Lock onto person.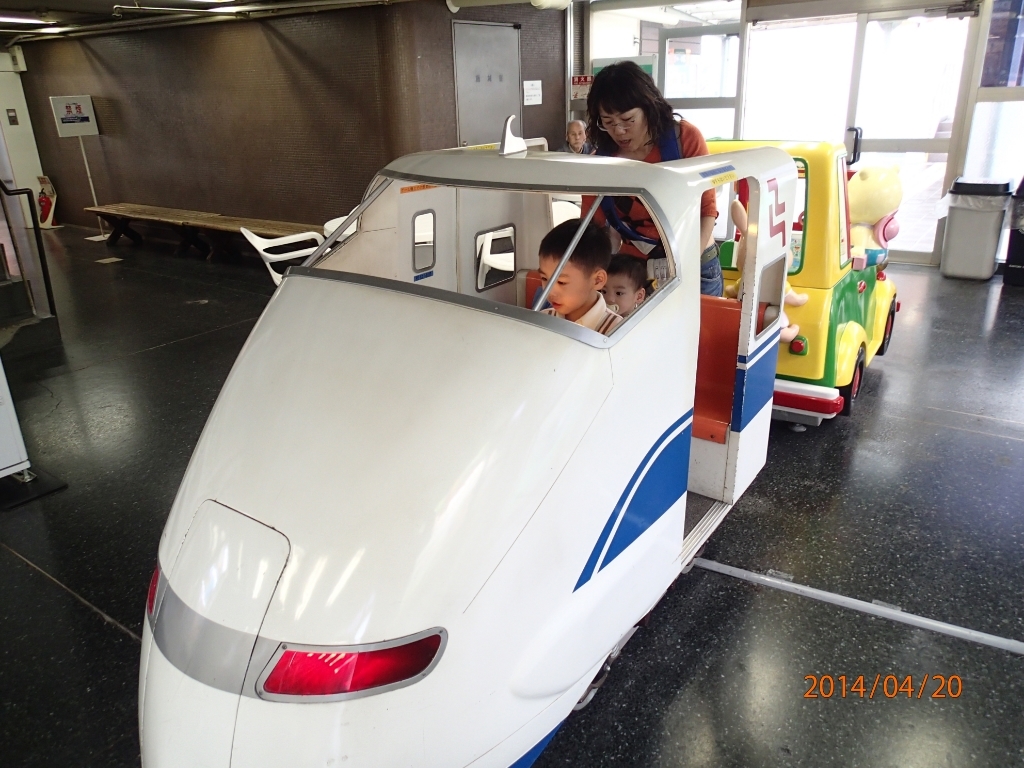
Locked: 534 224 630 338.
